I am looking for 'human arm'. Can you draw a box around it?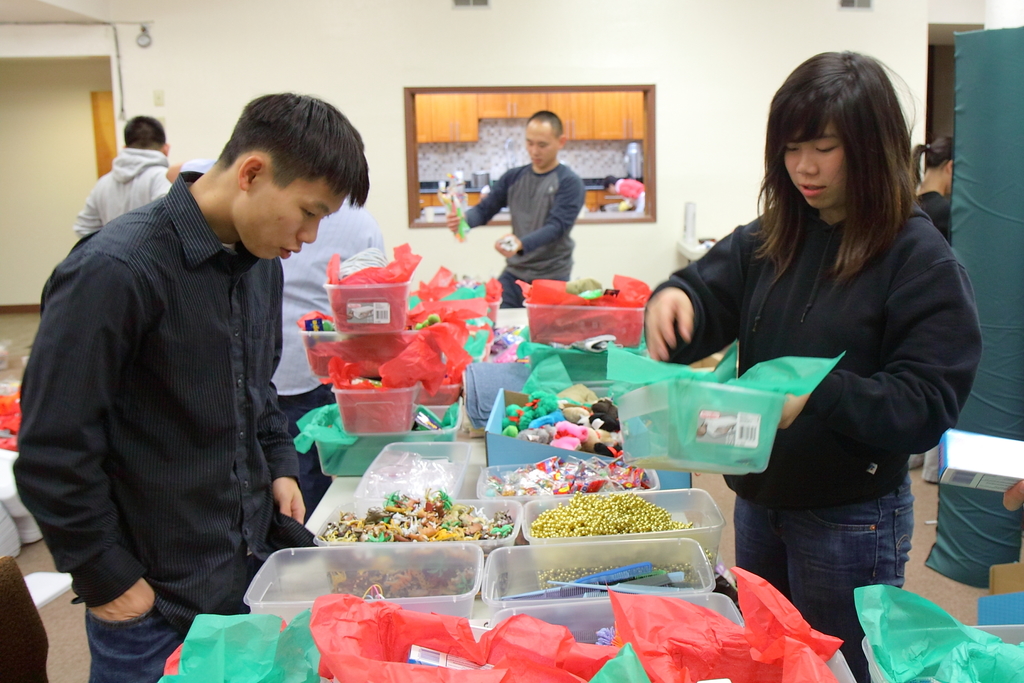
Sure, the bounding box is BBox(68, 176, 107, 239).
